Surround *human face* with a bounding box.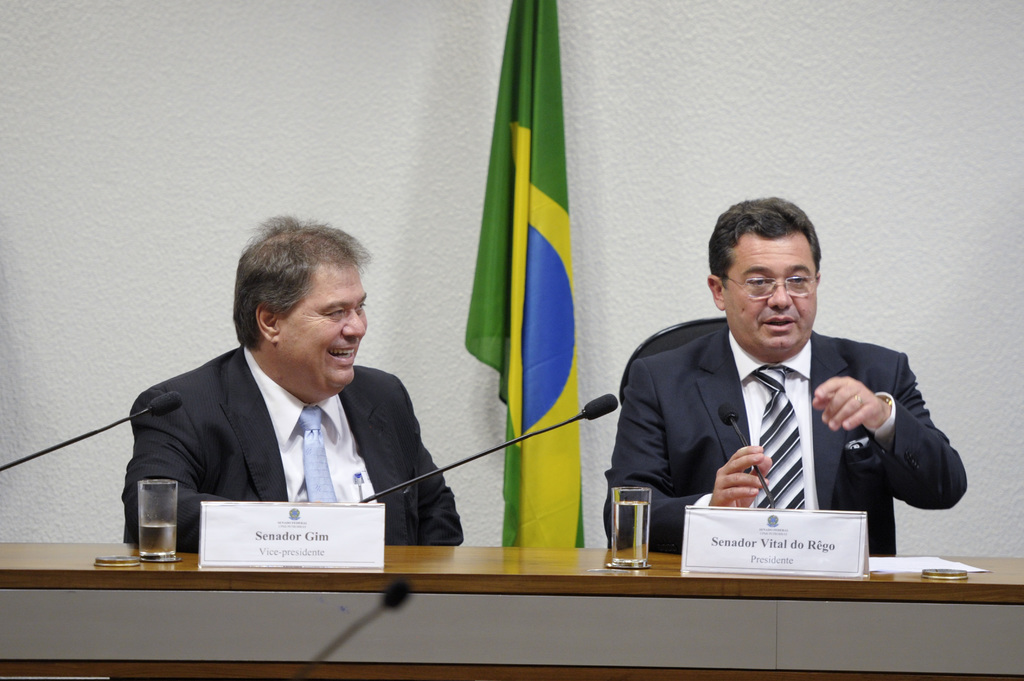
(left=284, top=260, right=371, bottom=390).
